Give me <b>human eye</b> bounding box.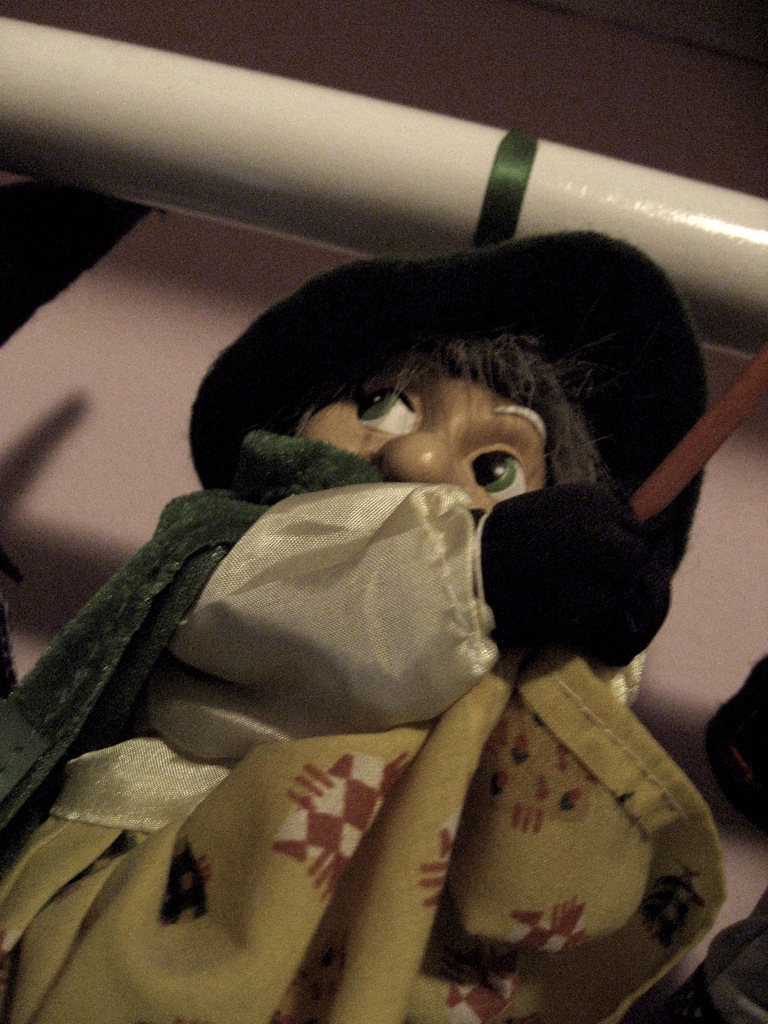
[349,374,420,436].
